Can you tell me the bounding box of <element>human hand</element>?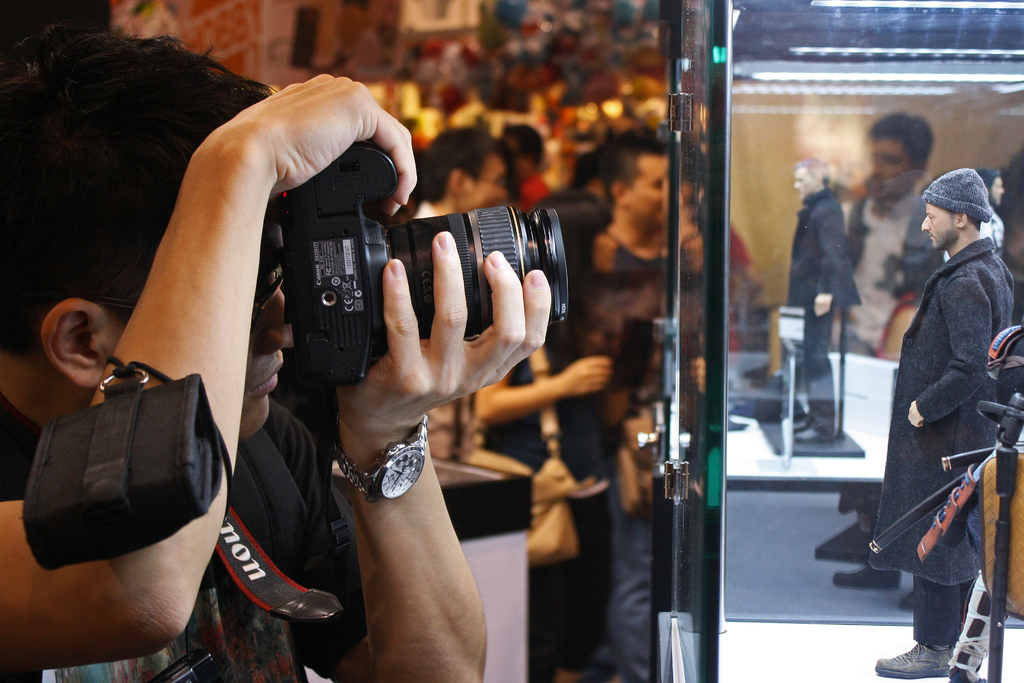
[x1=203, y1=69, x2=420, y2=220].
